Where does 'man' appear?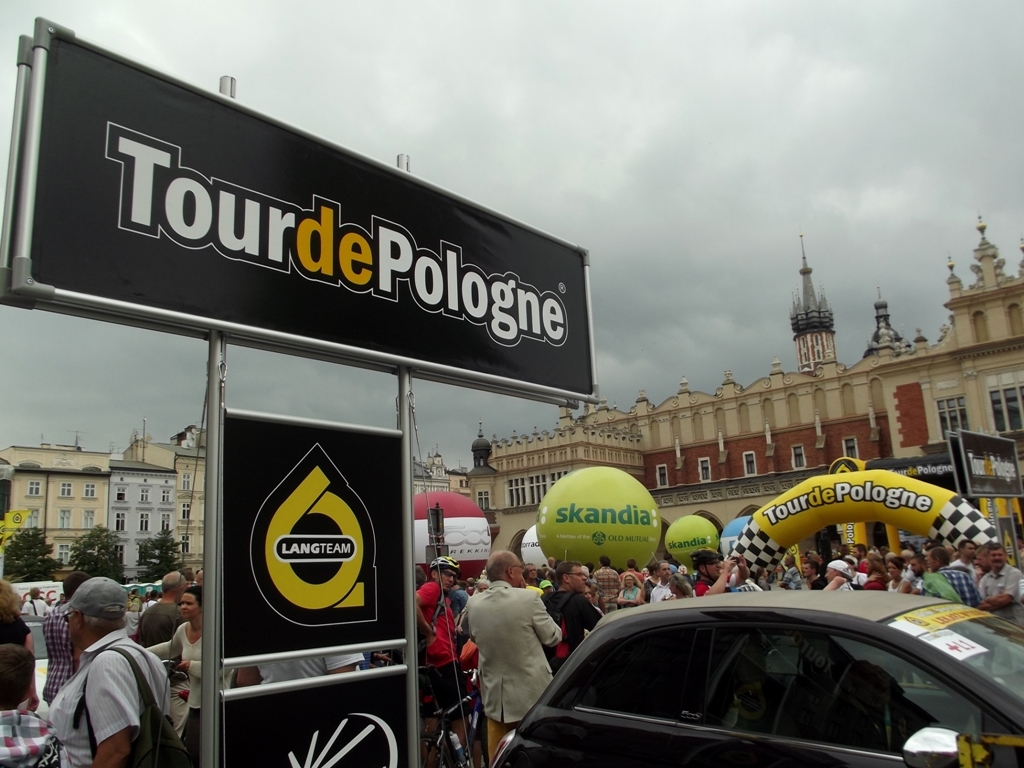
Appears at (left=547, top=562, right=601, bottom=665).
